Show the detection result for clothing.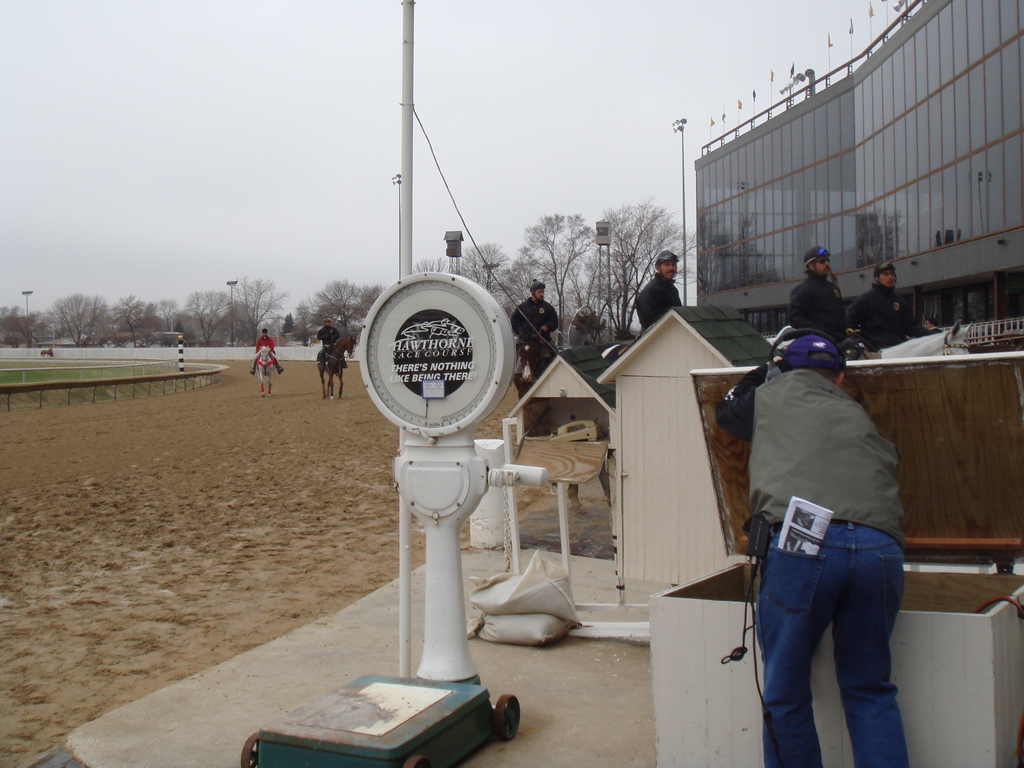
pyautogui.locateOnScreen(852, 280, 927, 336).
